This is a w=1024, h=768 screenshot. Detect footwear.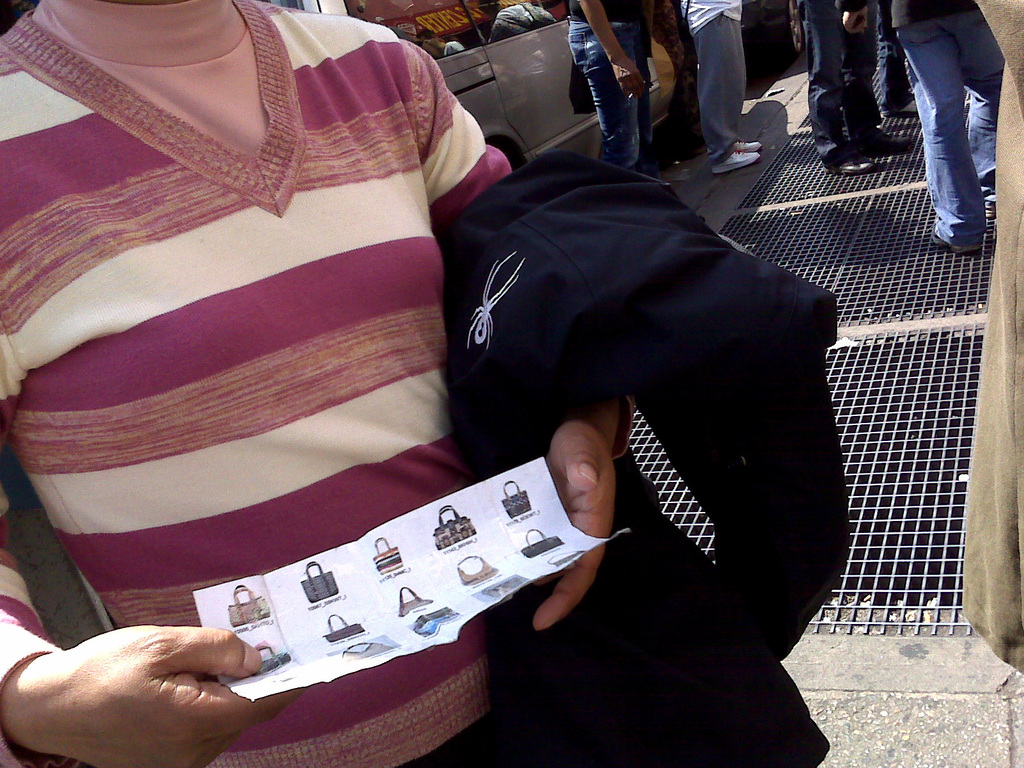
locate(860, 122, 915, 157).
